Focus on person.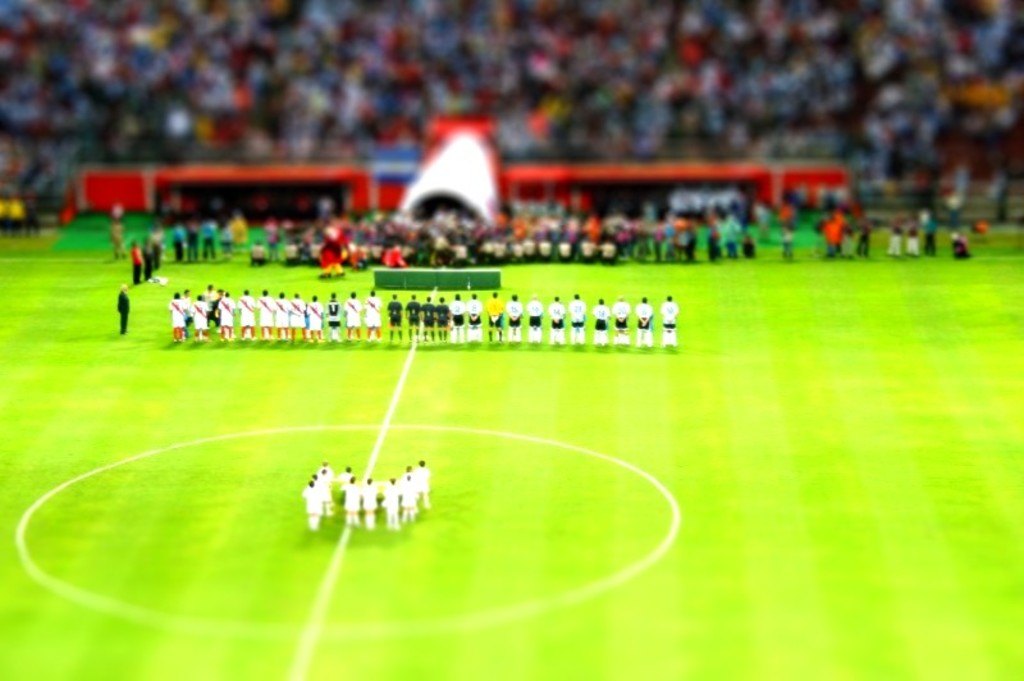
Focused at 566, 293, 584, 346.
